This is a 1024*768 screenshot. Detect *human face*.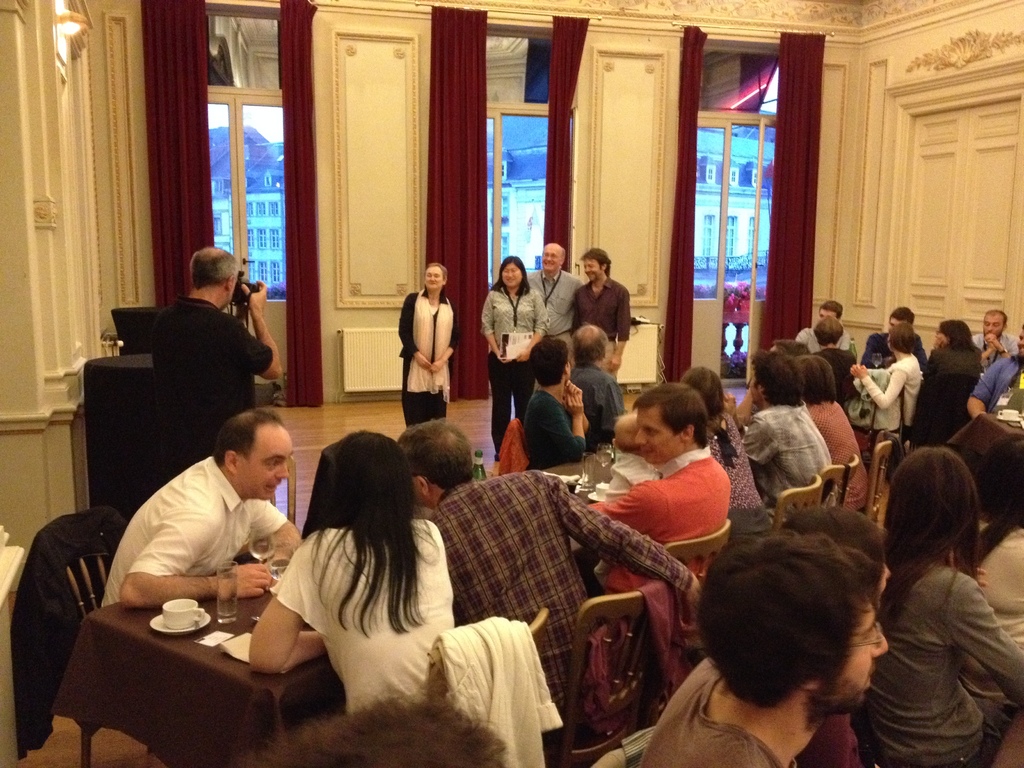
[583, 257, 603, 280].
